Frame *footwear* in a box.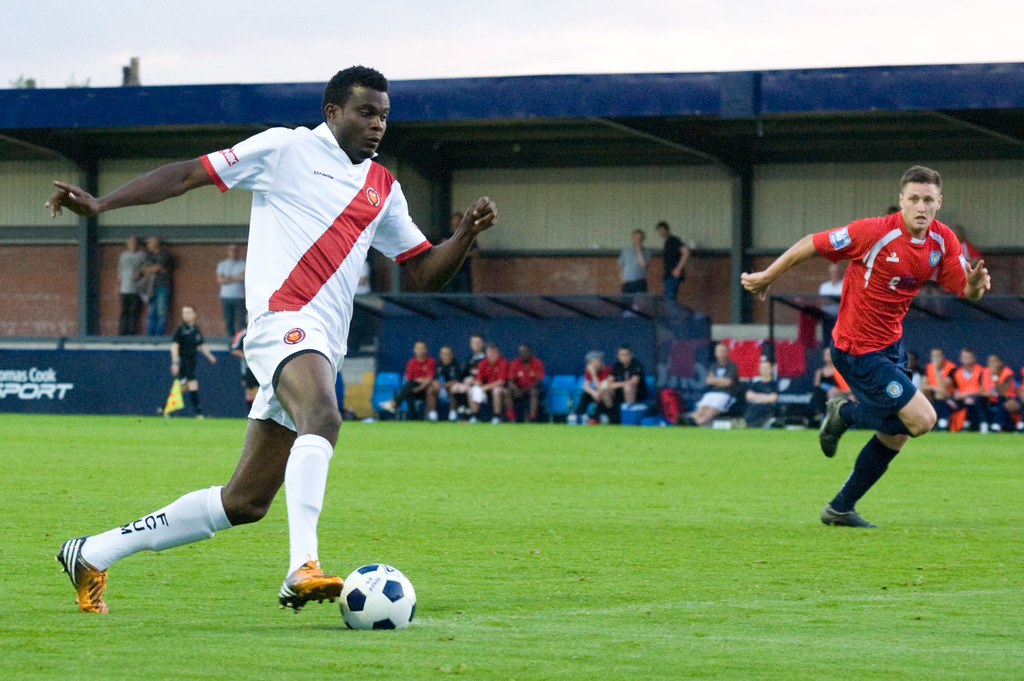
(x1=275, y1=554, x2=345, y2=618).
